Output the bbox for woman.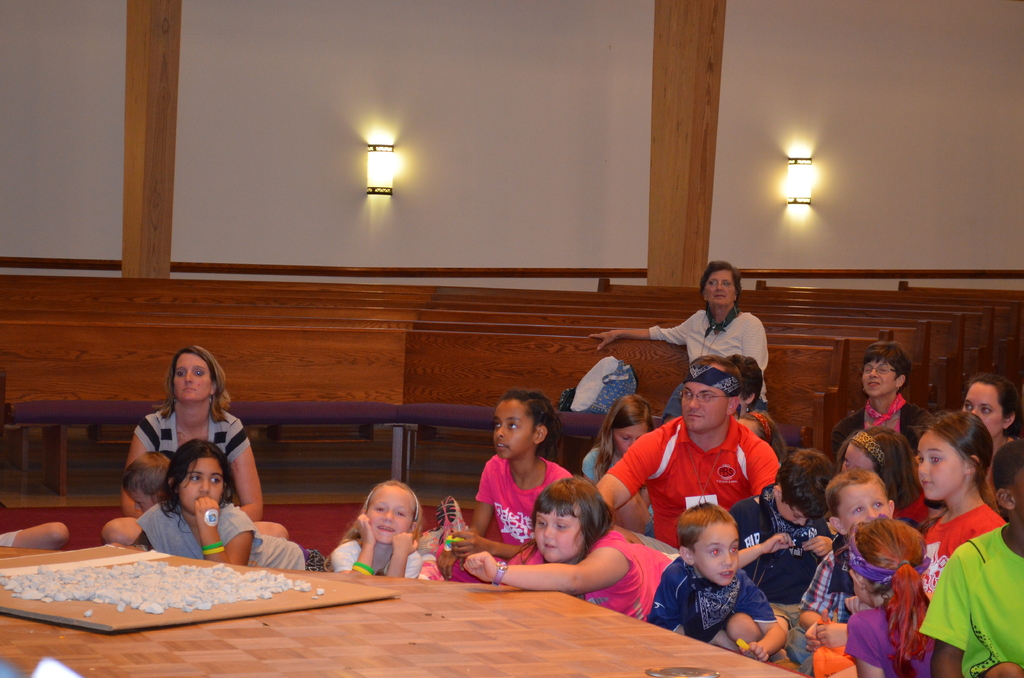
bbox(833, 341, 934, 459).
